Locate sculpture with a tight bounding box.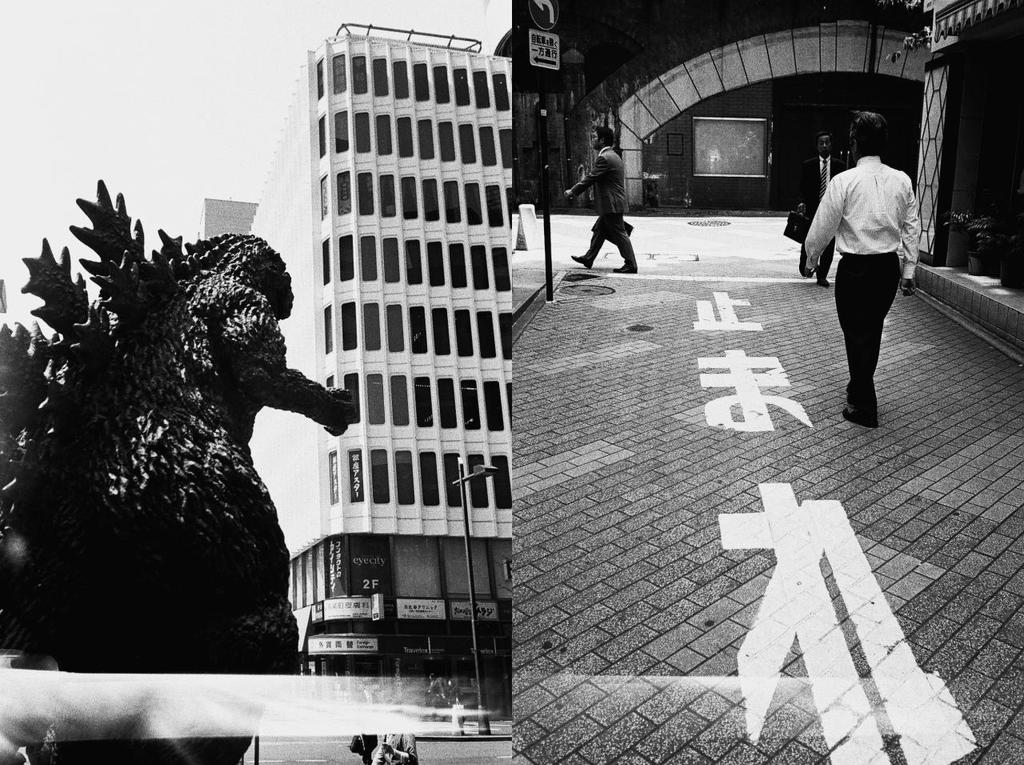
[x1=0, y1=218, x2=384, y2=672].
